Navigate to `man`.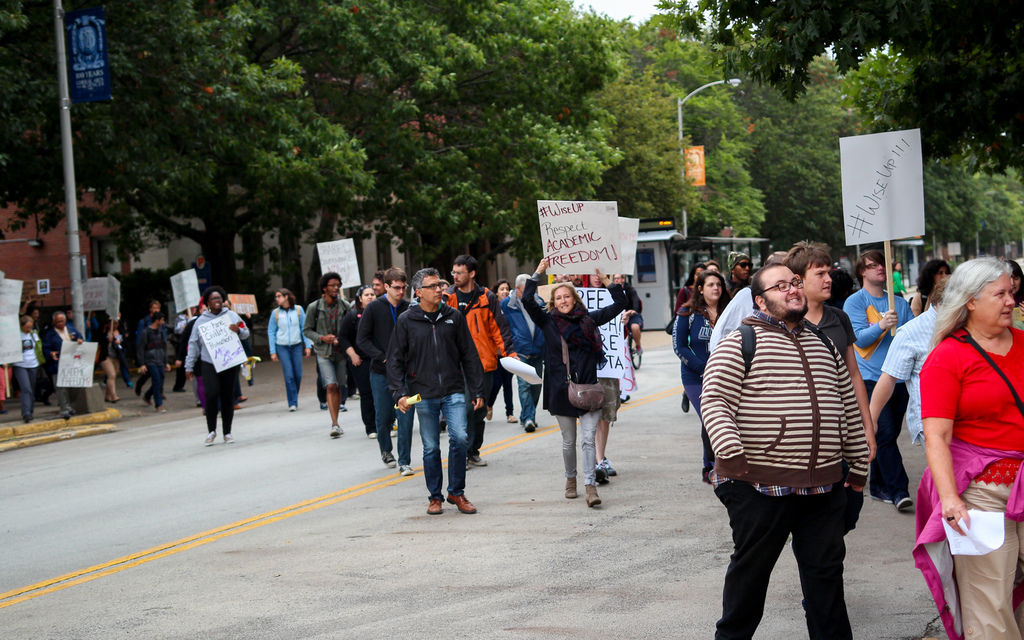
Navigation target: bbox=[711, 250, 788, 353].
